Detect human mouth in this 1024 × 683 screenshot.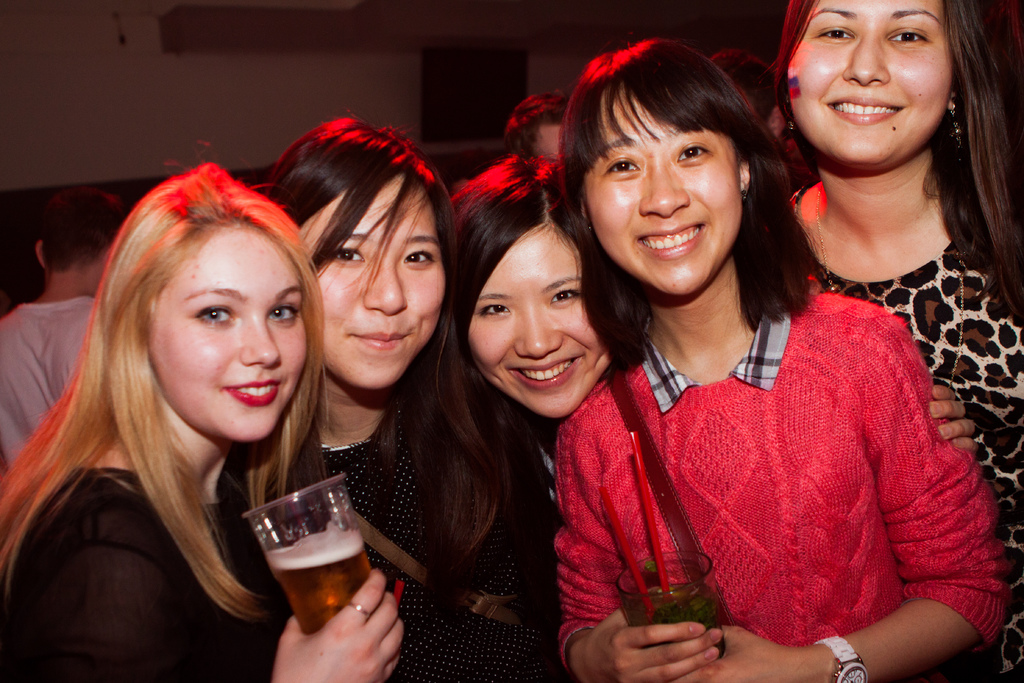
Detection: pyautogui.locateOnScreen(819, 90, 902, 124).
